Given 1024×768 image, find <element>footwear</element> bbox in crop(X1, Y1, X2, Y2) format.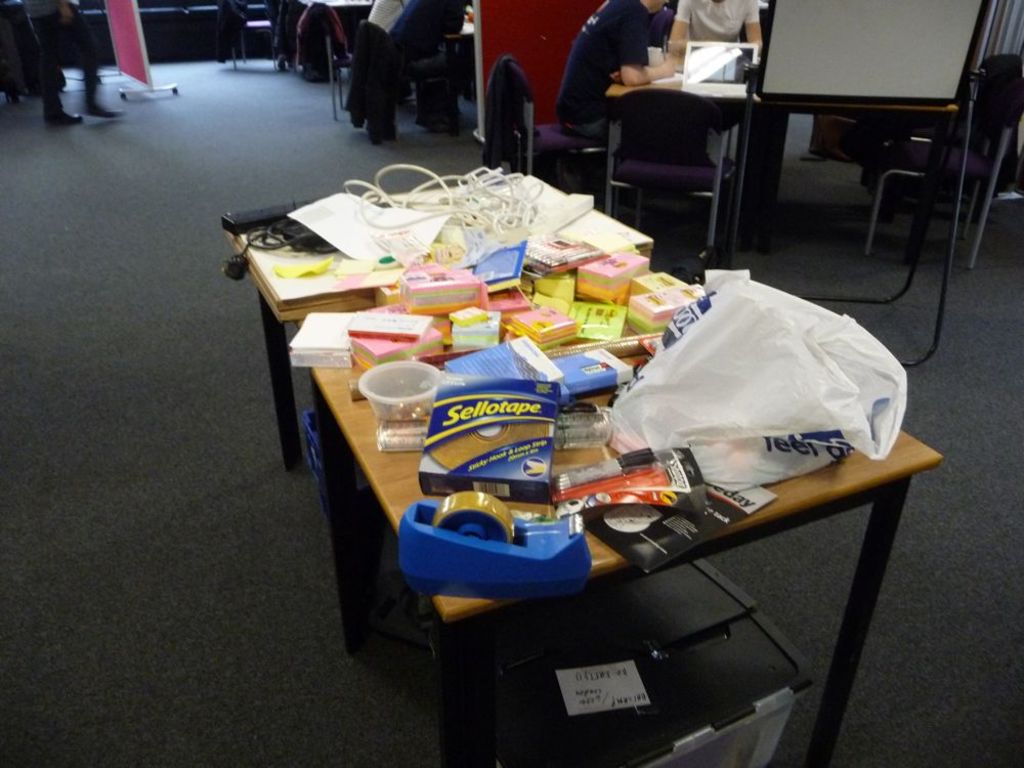
crop(348, 109, 368, 132).
